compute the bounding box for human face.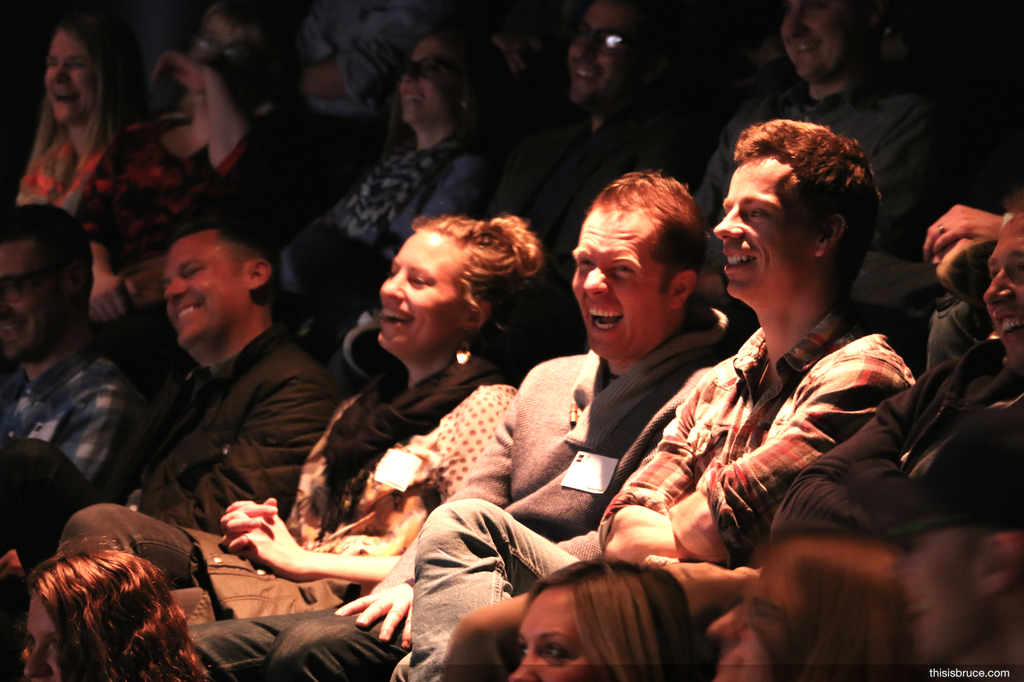
Rect(566, 4, 623, 109).
